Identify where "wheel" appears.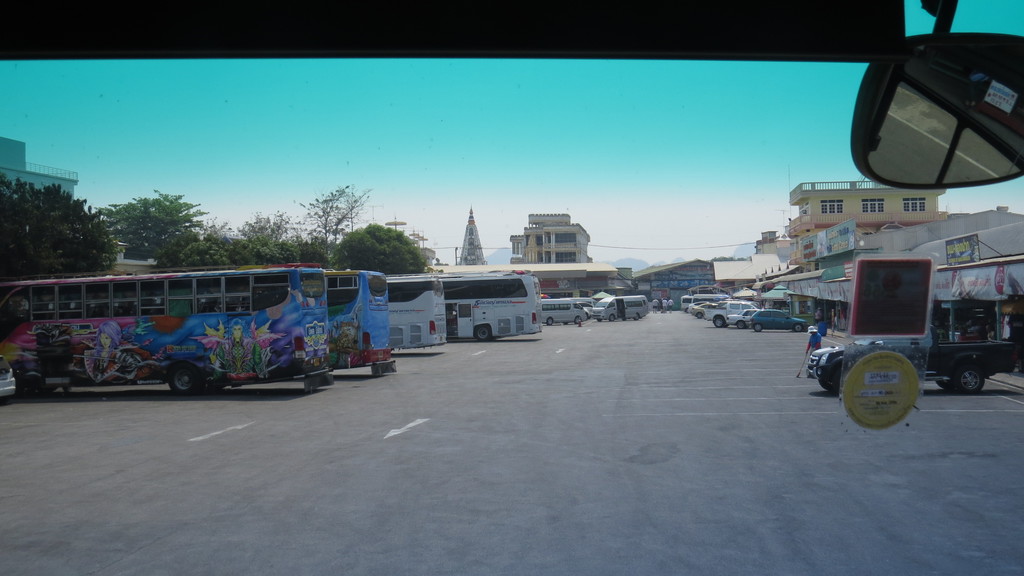
Appears at rect(167, 355, 204, 399).
